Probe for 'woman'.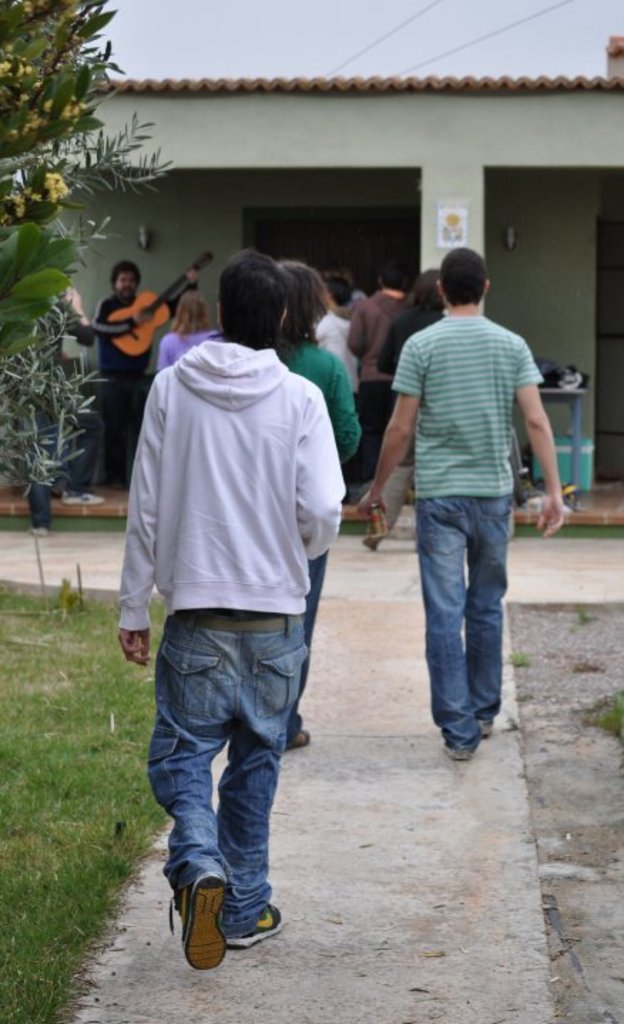
Probe result: (x1=269, y1=263, x2=360, y2=751).
